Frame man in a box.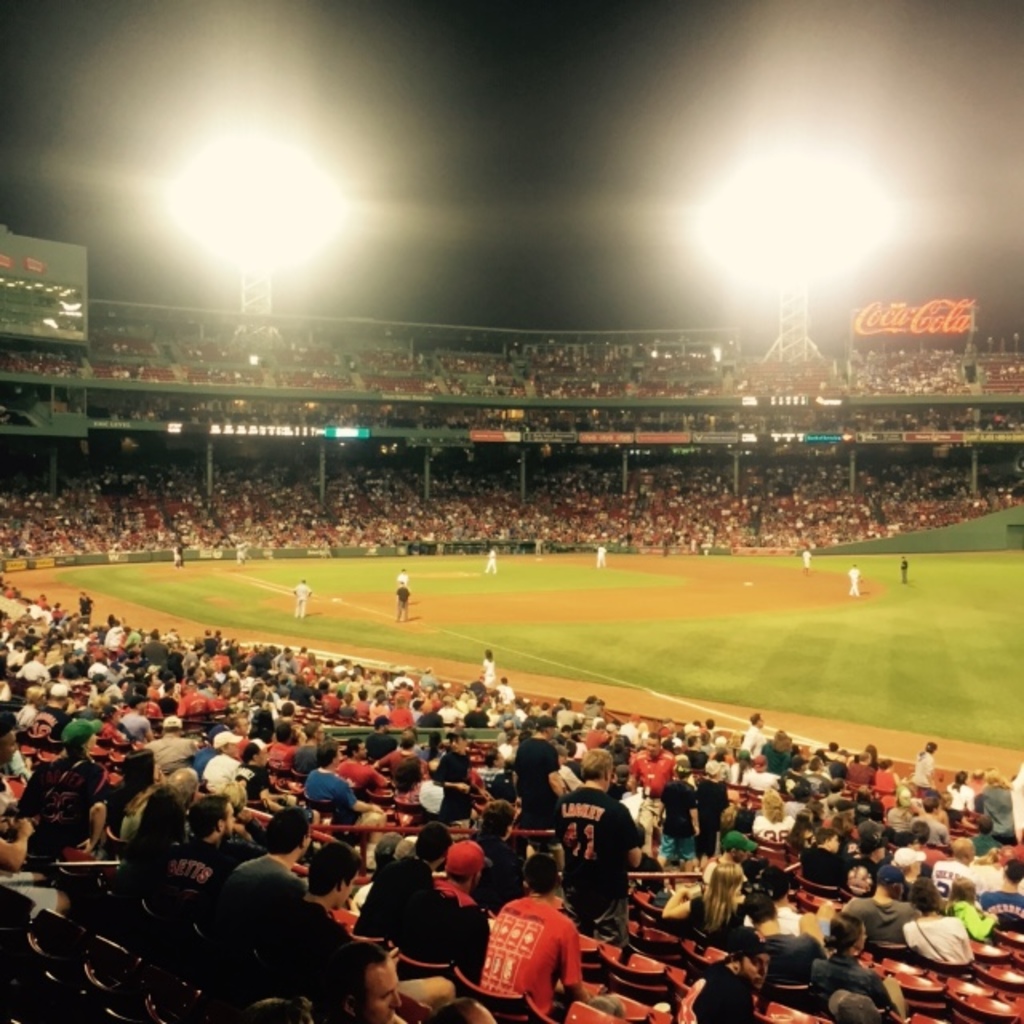
bbox(400, 838, 490, 965).
